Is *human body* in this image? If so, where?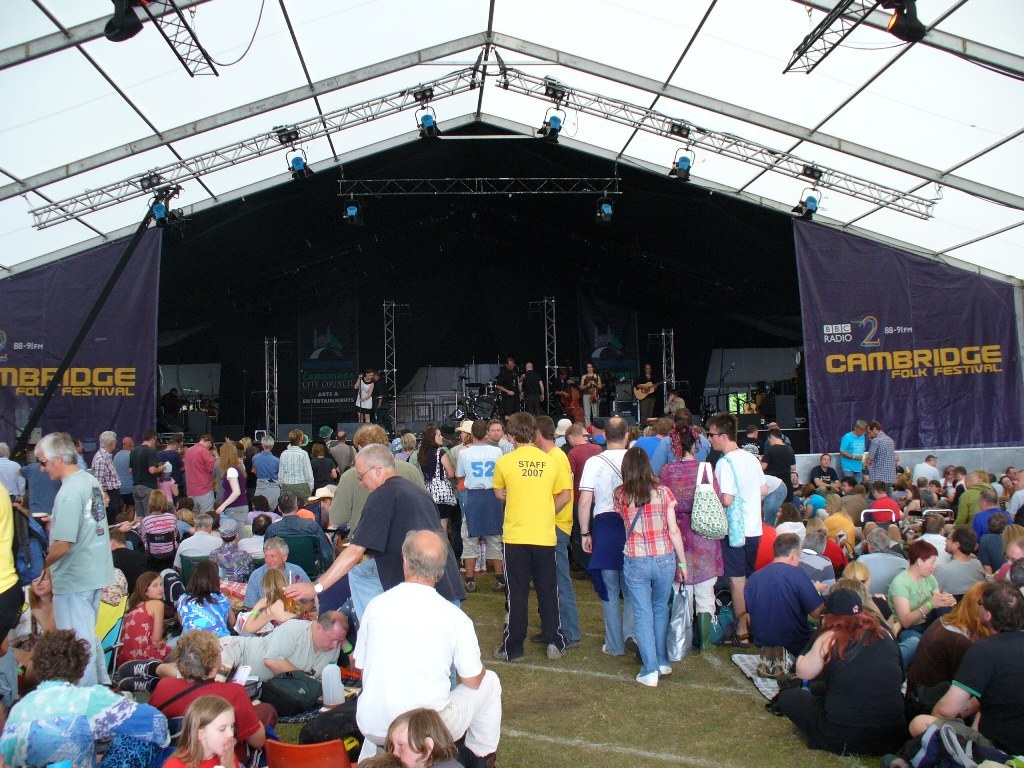
Yes, at <bbox>910, 450, 940, 484</bbox>.
